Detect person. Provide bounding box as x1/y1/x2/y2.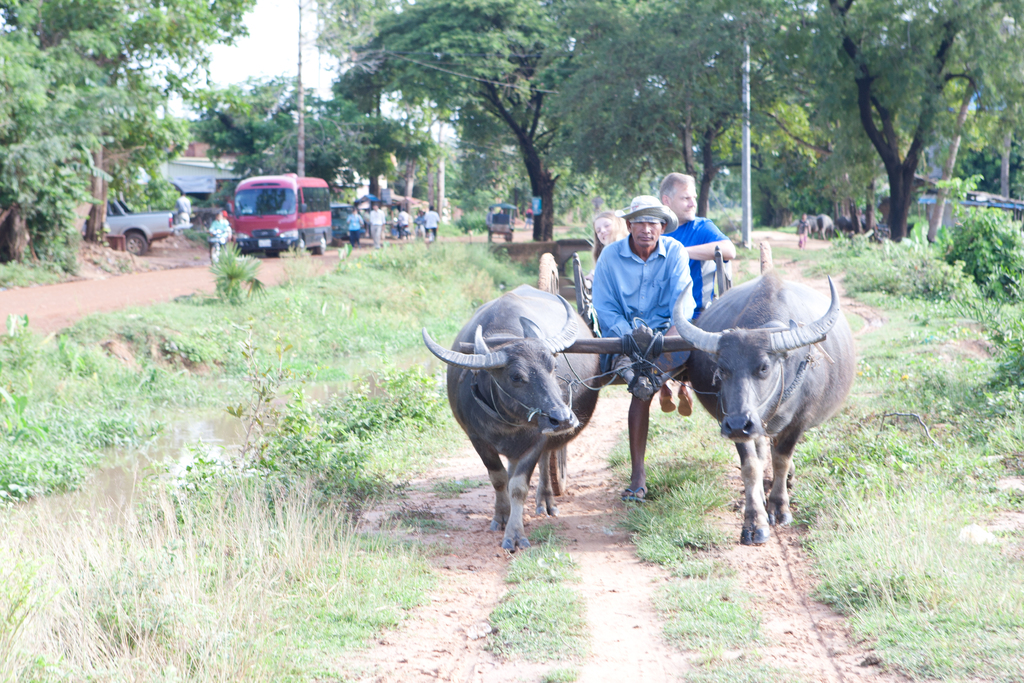
797/213/813/249.
